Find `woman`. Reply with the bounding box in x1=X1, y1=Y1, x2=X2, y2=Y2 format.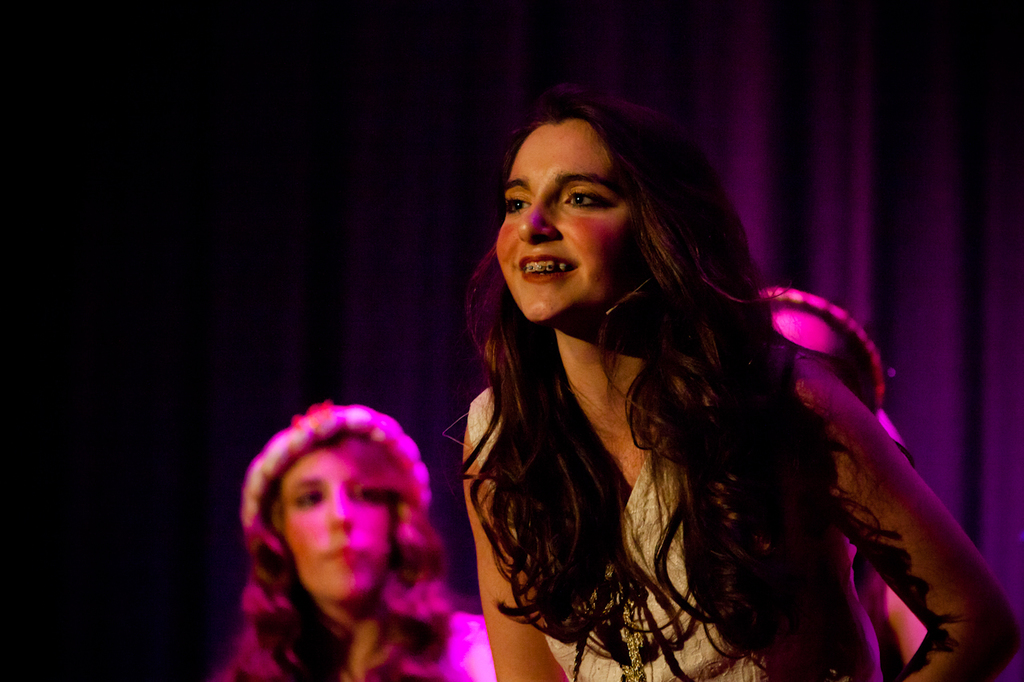
x1=410, y1=84, x2=974, y2=681.
